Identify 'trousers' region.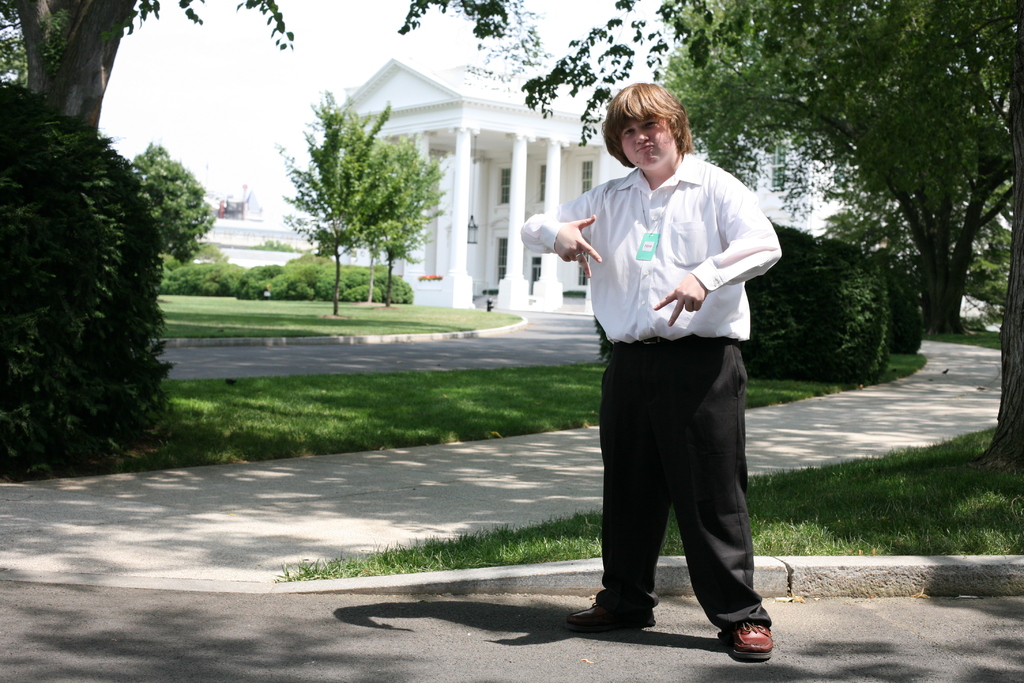
Region: (600,342,761,607).
